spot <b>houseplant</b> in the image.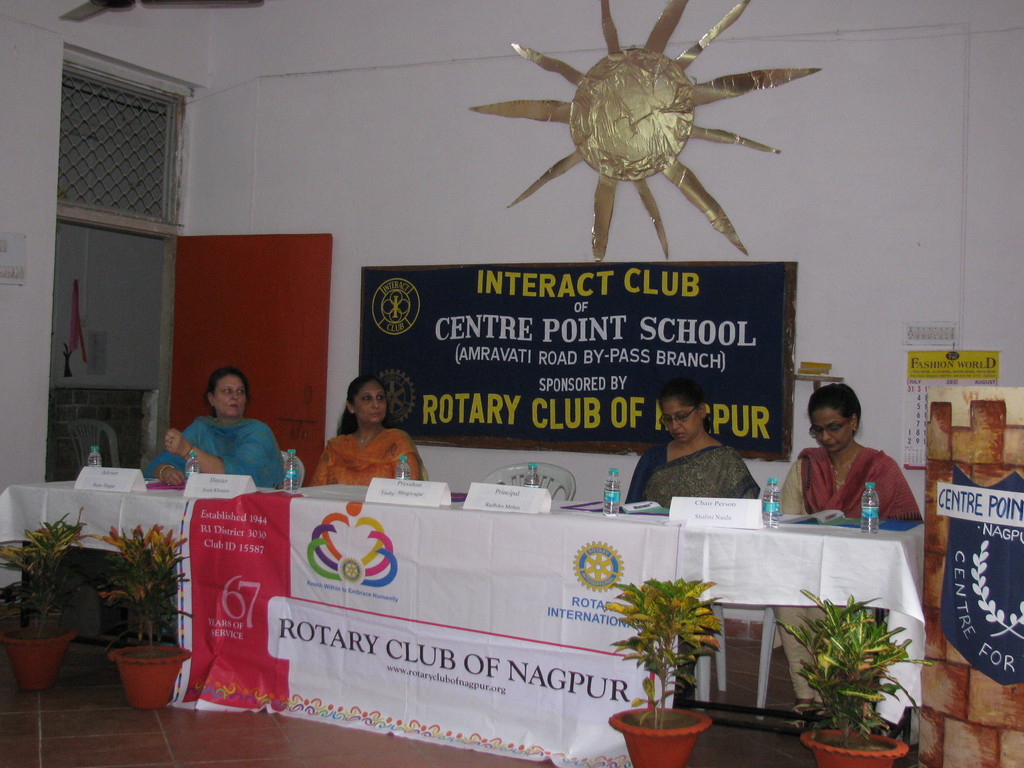
<b>houseplant</b> found at crop(595, 575, 726, 732).
